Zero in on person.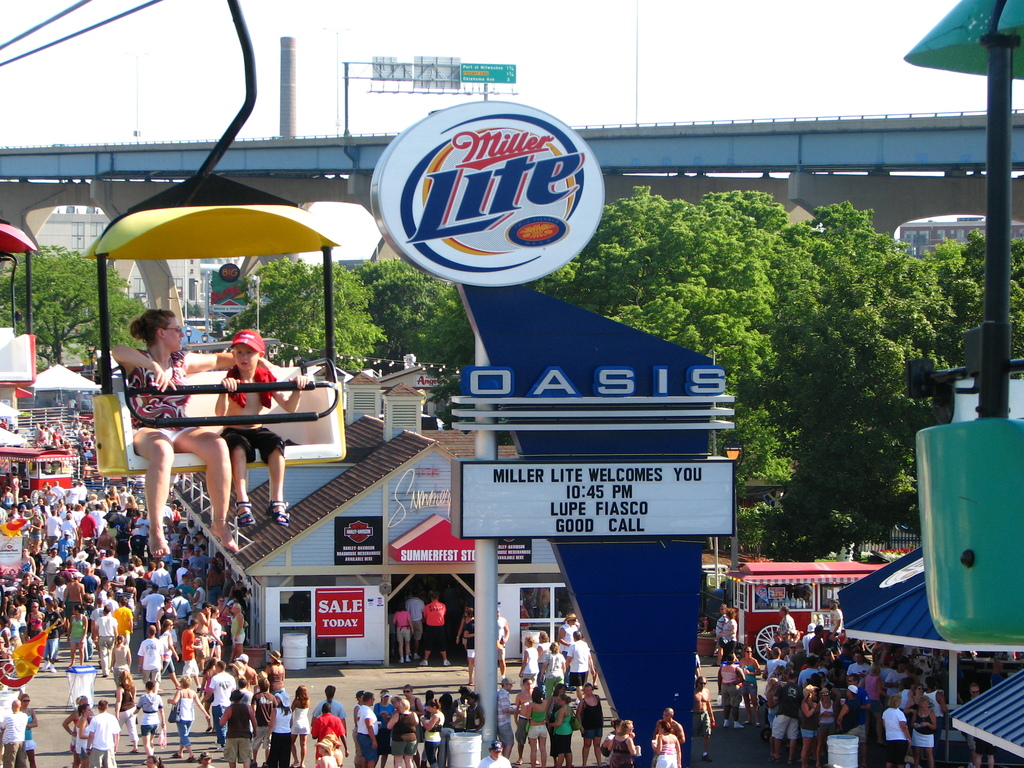
Zeroed in: (292,674,311,767).
